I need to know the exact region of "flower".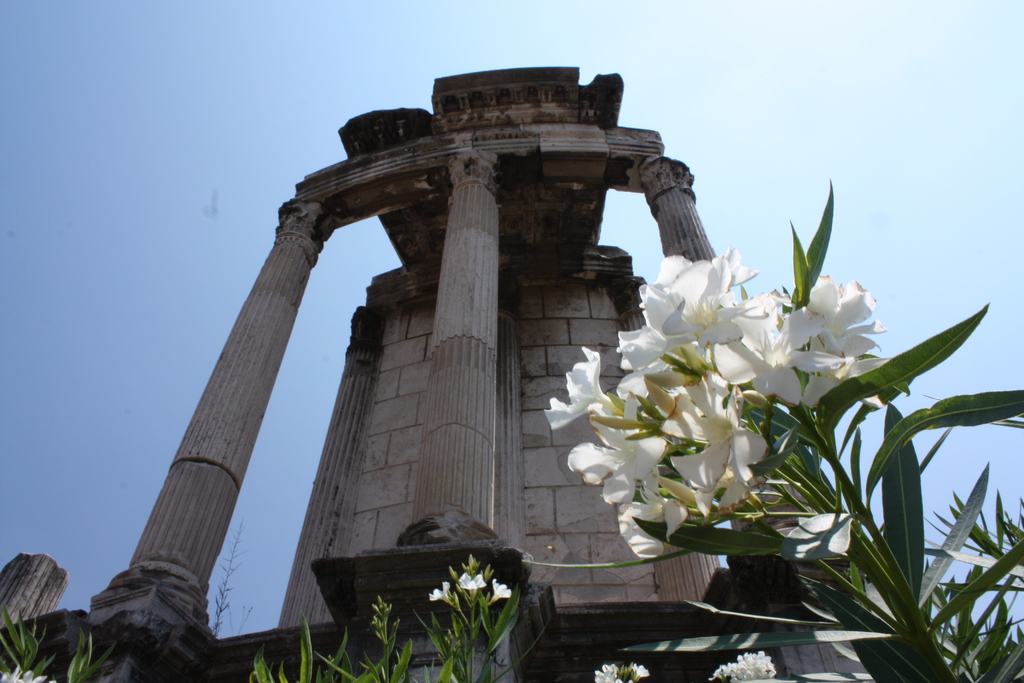
Region: 488:577:511:607.
